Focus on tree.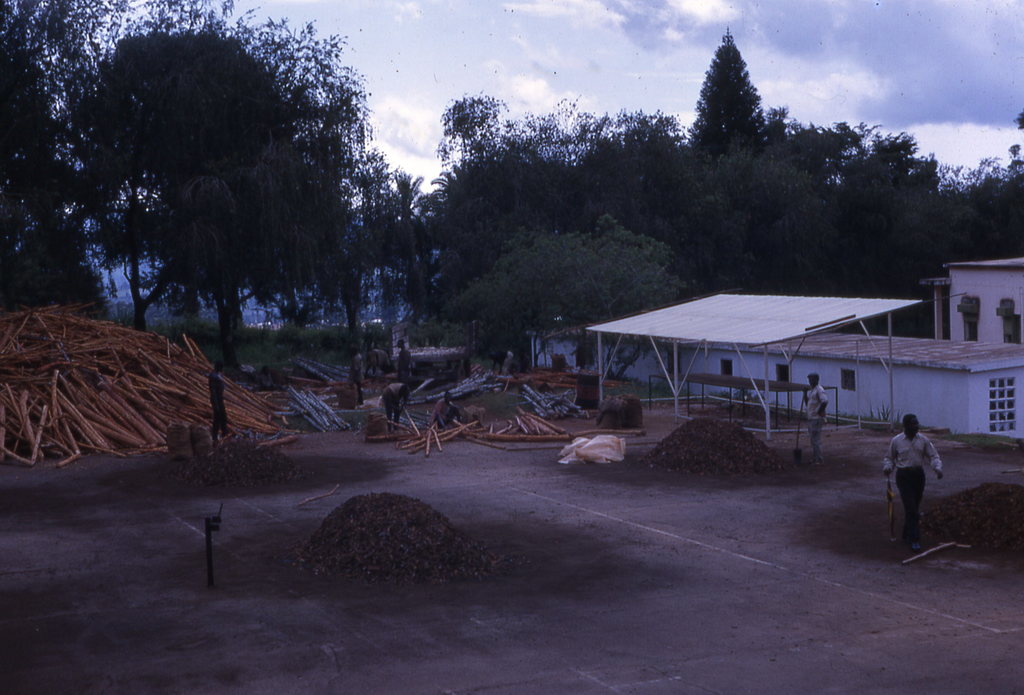
Focused at (972,152,1014,246).
